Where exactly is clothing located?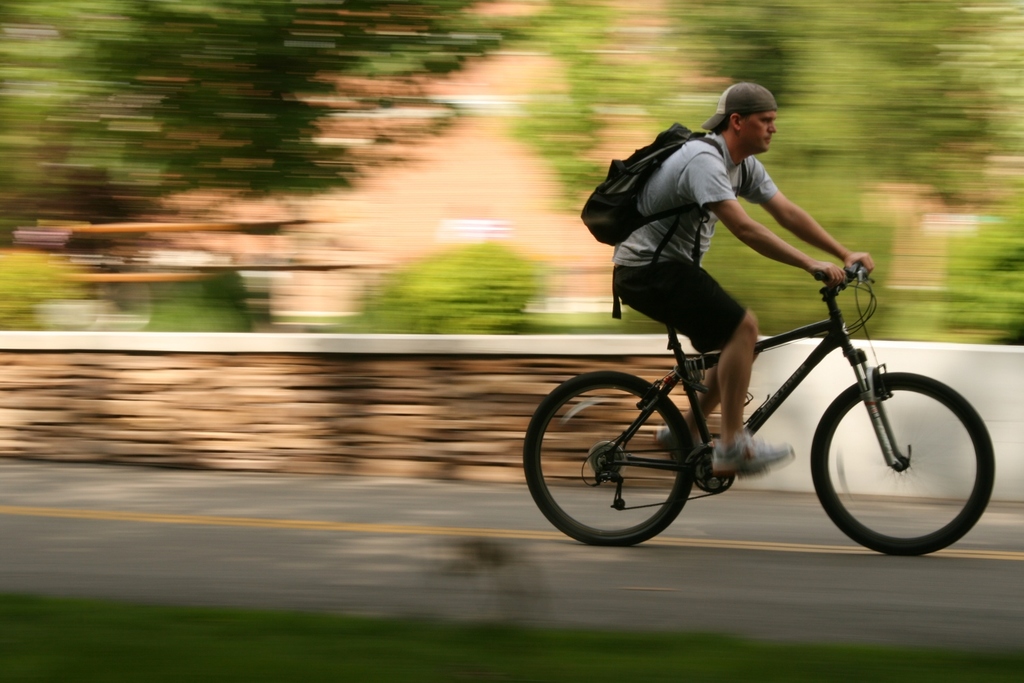
Its bounding box is l=585, t=94, r=866, b=363.
